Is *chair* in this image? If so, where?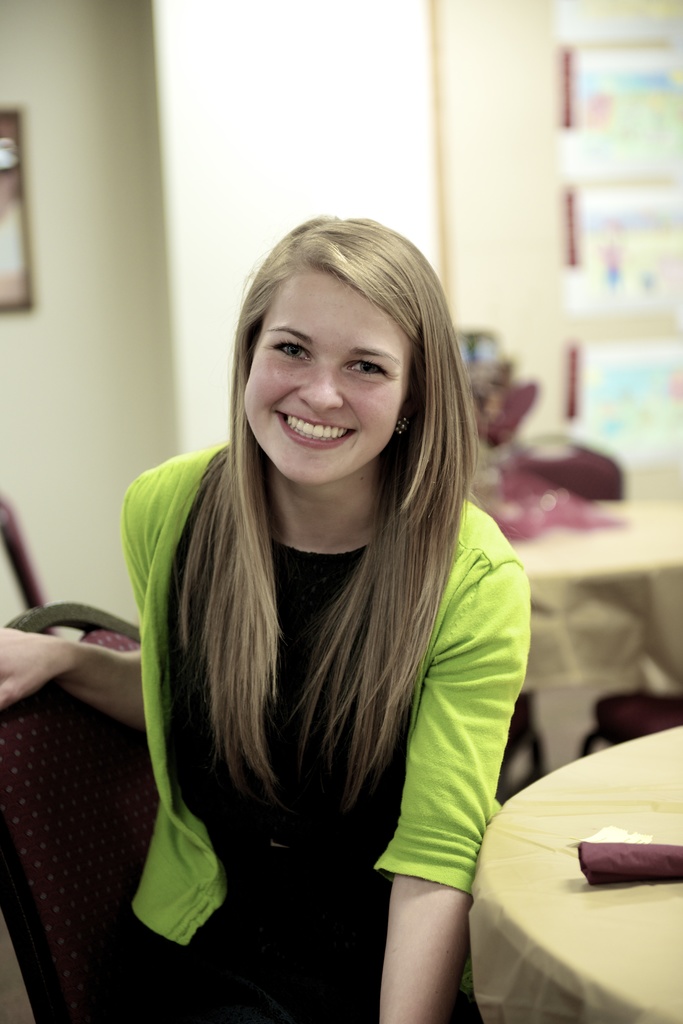
Yes, at [left=0, top=600, right=193, bottom=1023].
